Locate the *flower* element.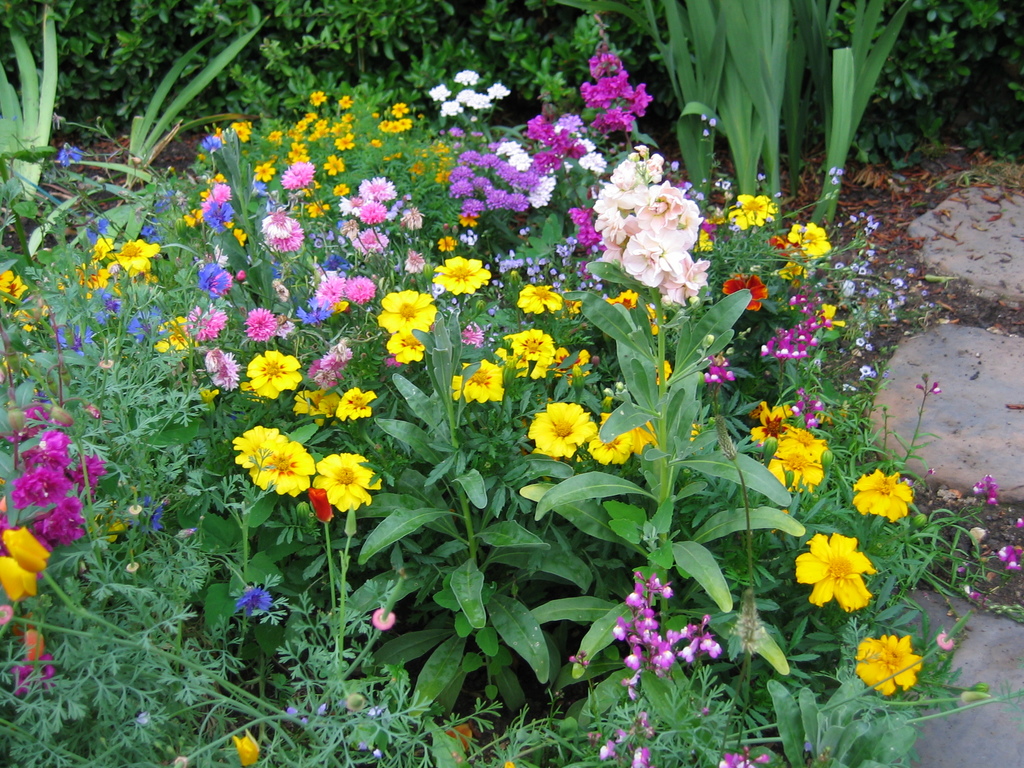
Element bbox: BBox(116, 234, 165, 268).
